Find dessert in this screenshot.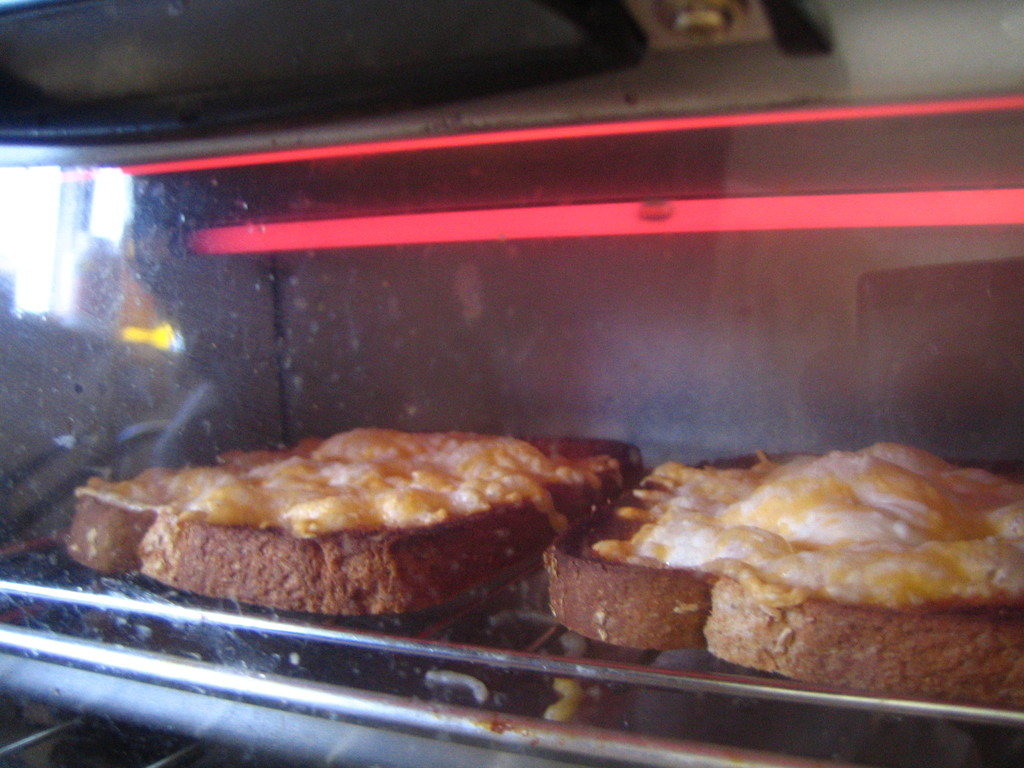
The bounding box for dessert is [537, 453, 1002, 703].
